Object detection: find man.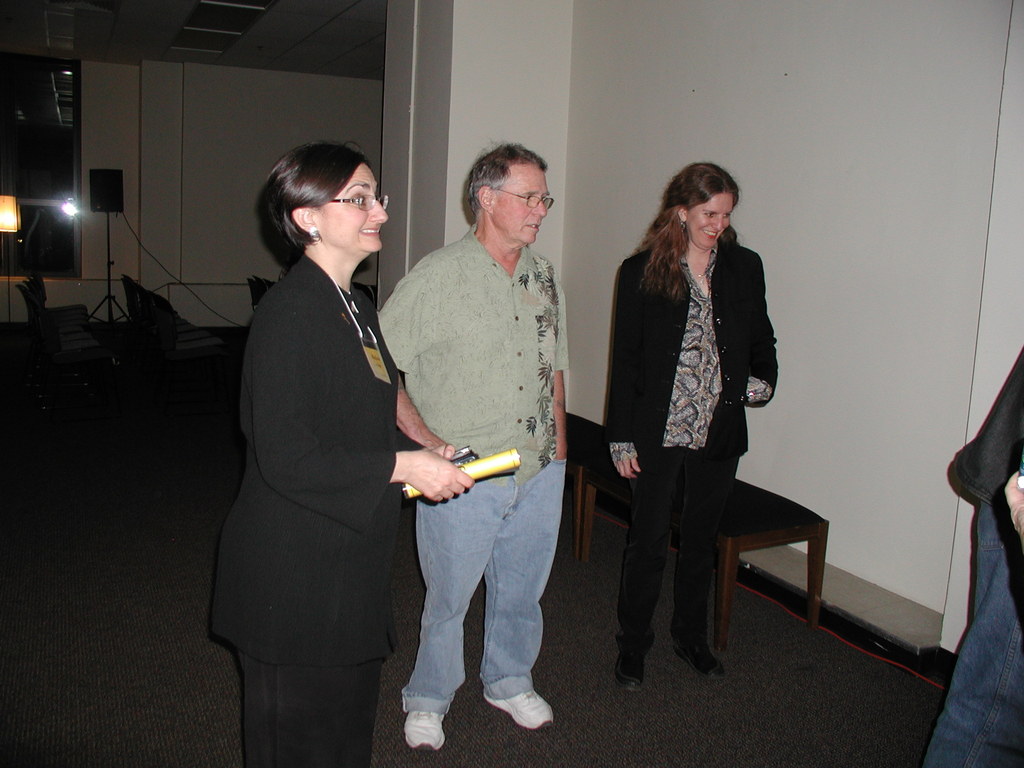
bbox=[380, 148, 586, 730].
